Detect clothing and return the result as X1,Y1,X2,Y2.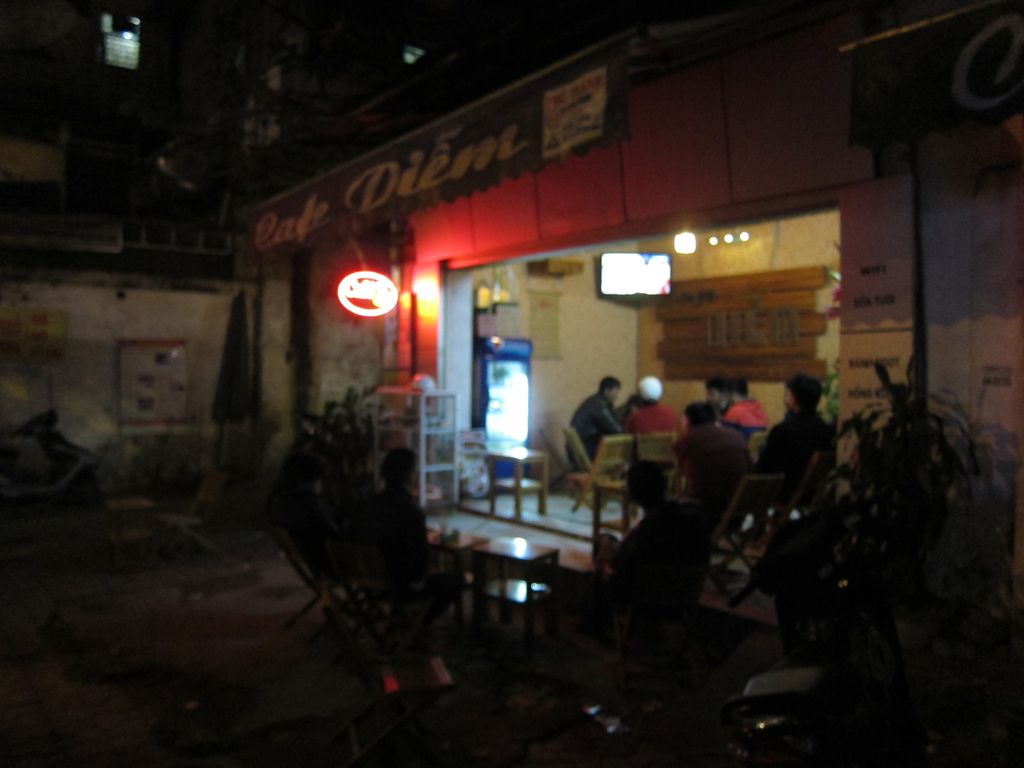
751,399,847,504.
